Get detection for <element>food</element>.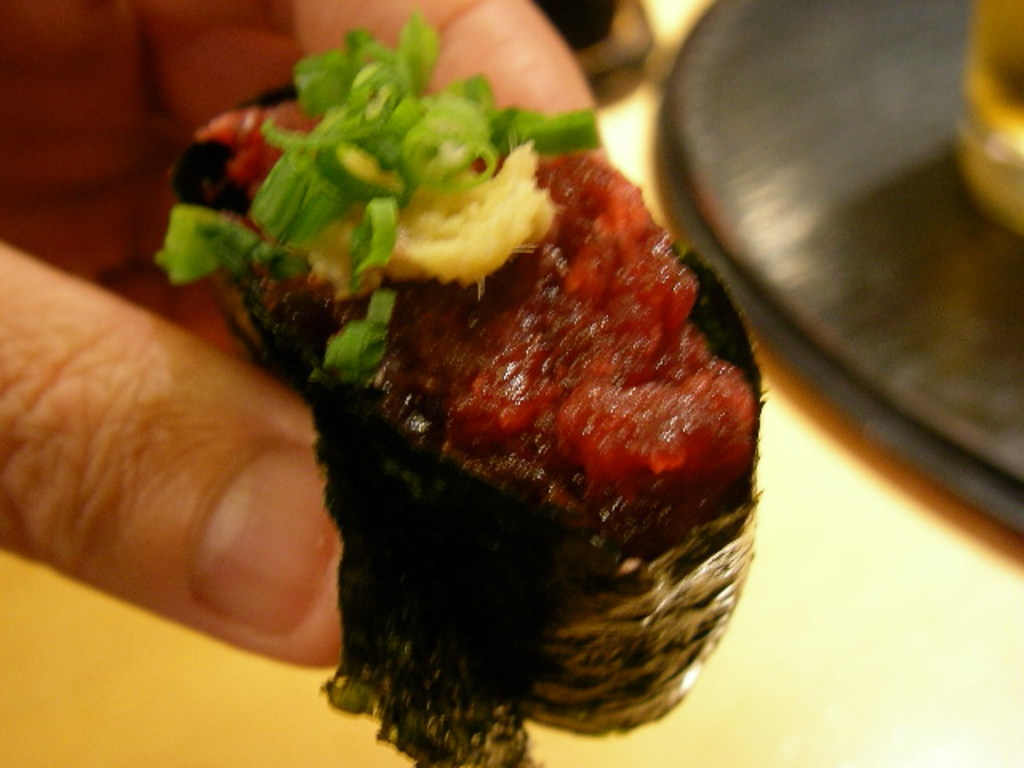
Detection: bbox(178, 6, 744, 714).
